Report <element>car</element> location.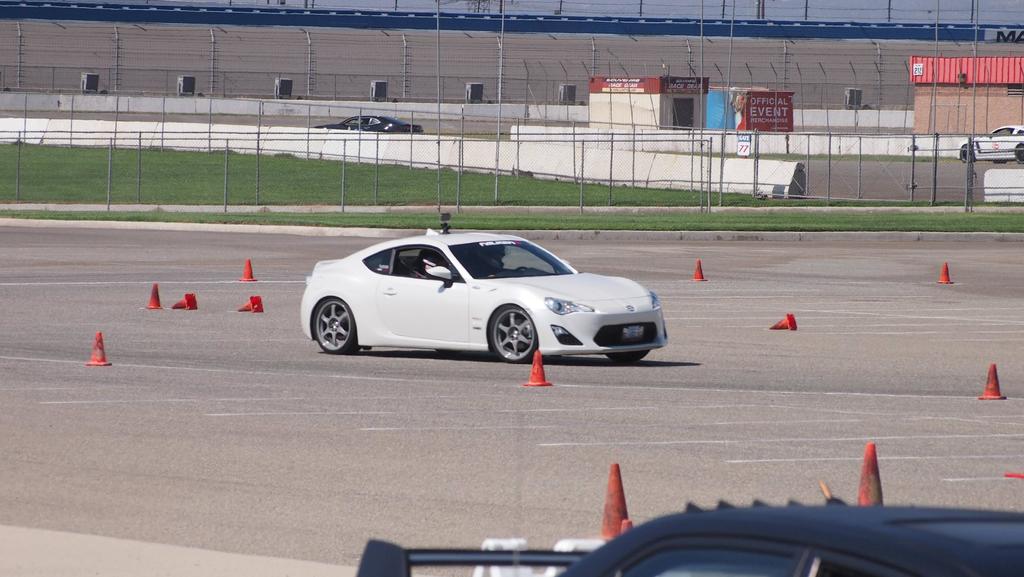
Report: <region>954, 123, 1023, 165</region>.
